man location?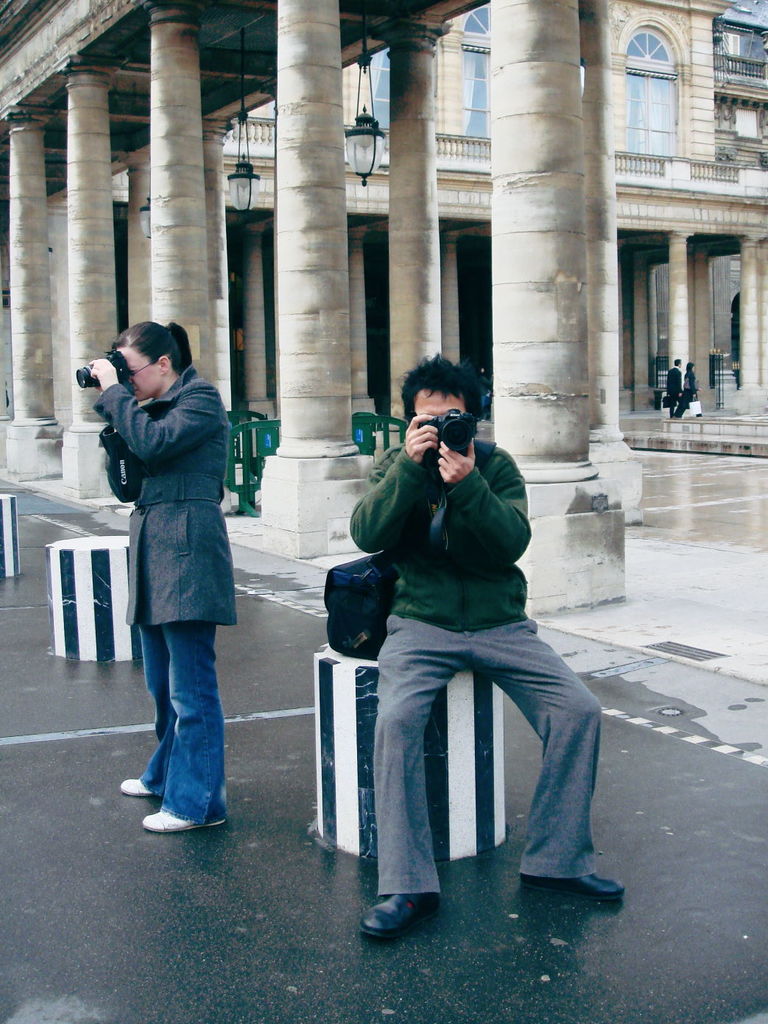
detection(662, 357, 687, 417)
